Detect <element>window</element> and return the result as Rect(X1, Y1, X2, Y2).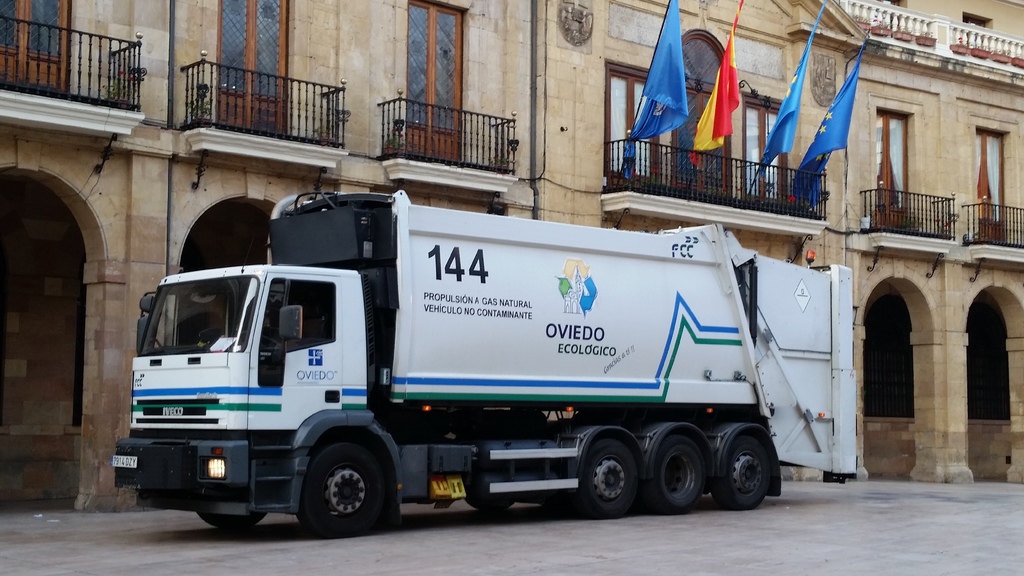
Rect(878, 113, 908, 221).
